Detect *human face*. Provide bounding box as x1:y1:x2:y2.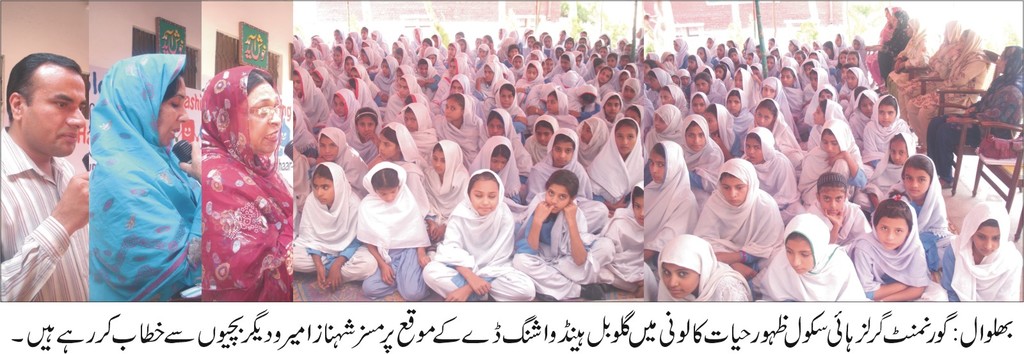
648:75:660:90.
